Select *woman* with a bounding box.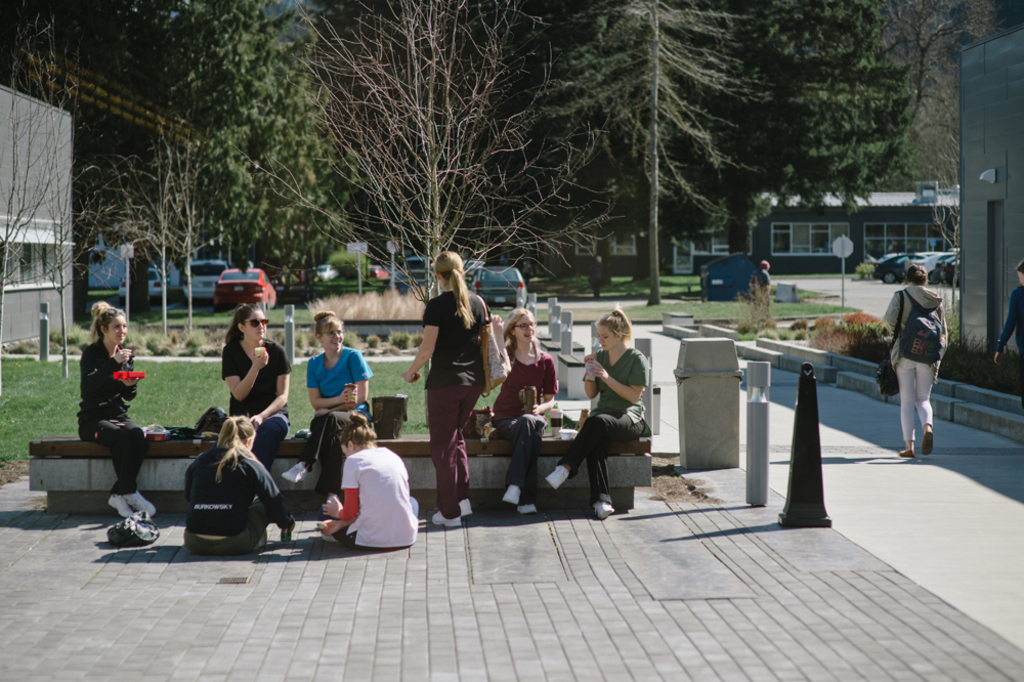
[882, 264, 951, 459].
